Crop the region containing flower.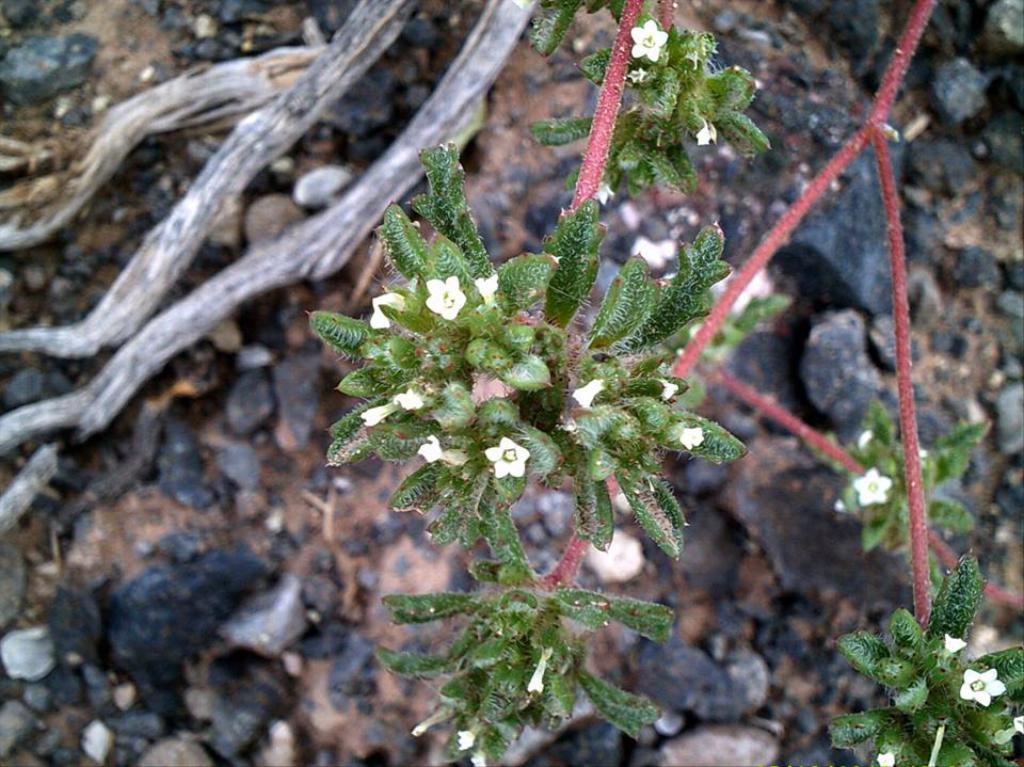
Crop region: x1=476 y1=278 x2=496 y2=308.
